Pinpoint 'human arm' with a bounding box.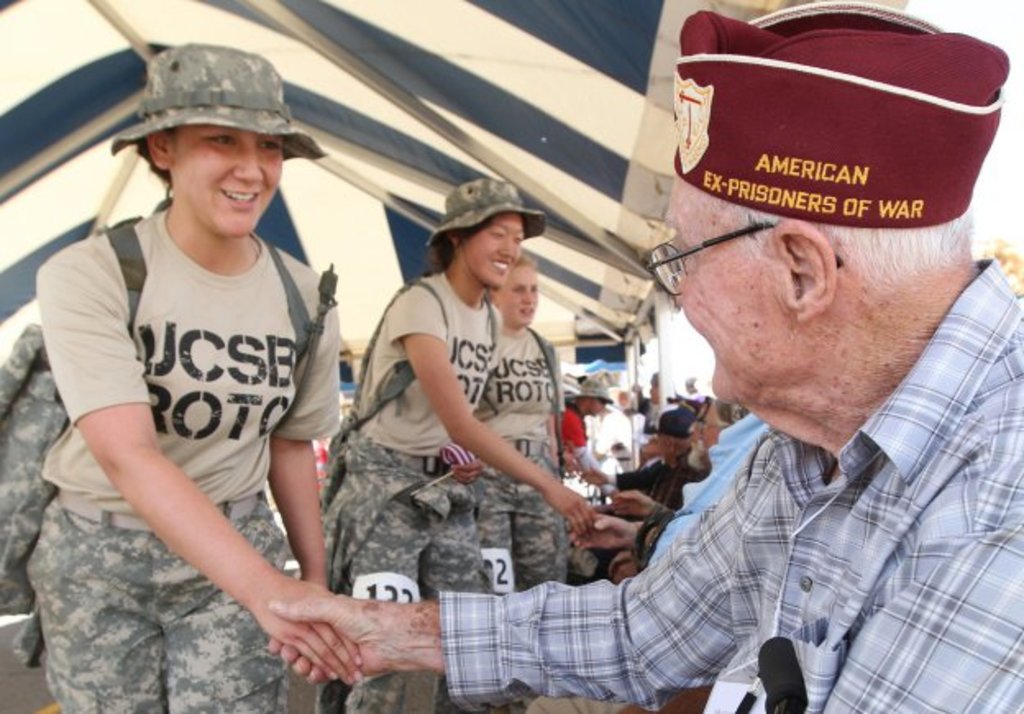
<region>443, 458, 487, 486</region>.
